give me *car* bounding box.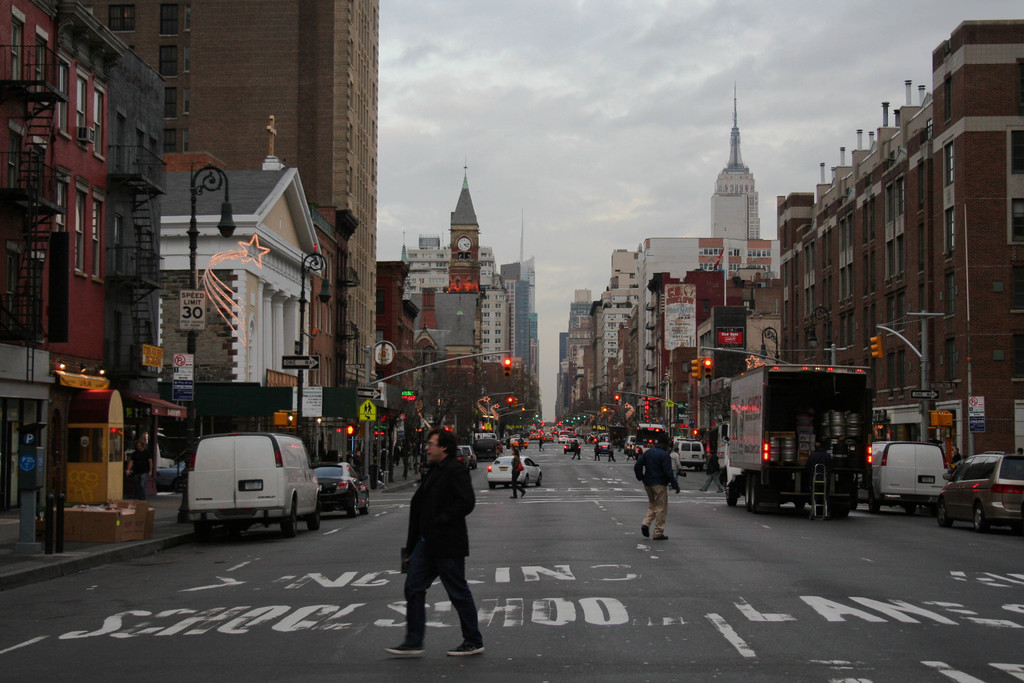
box(312, 457, 369, 516).
